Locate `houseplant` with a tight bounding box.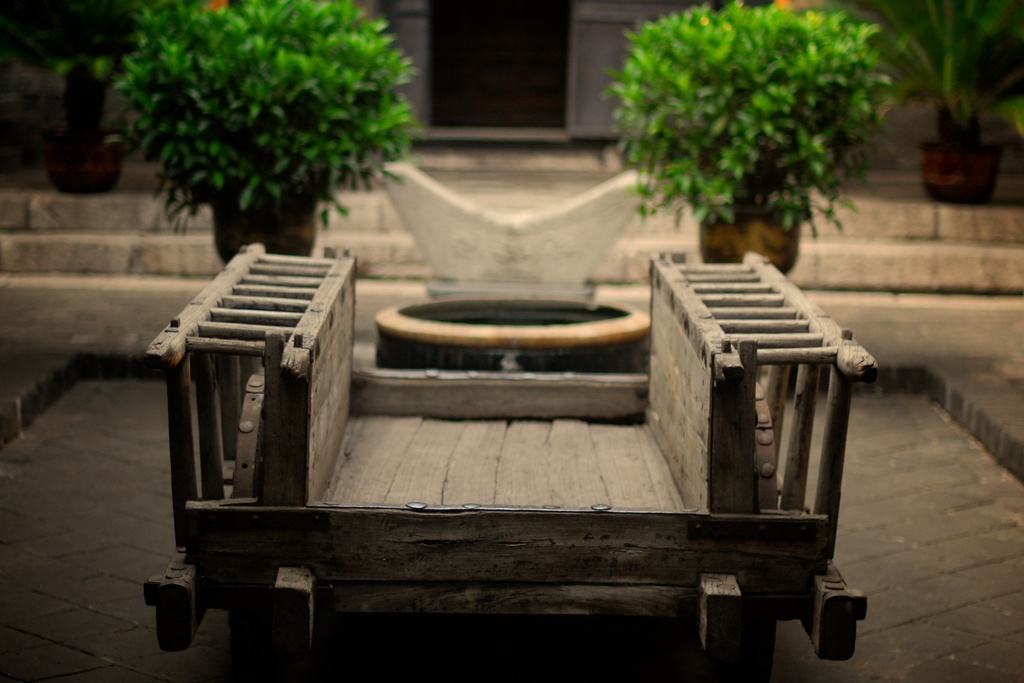
<region>108, 0, 420, 266</region>.
